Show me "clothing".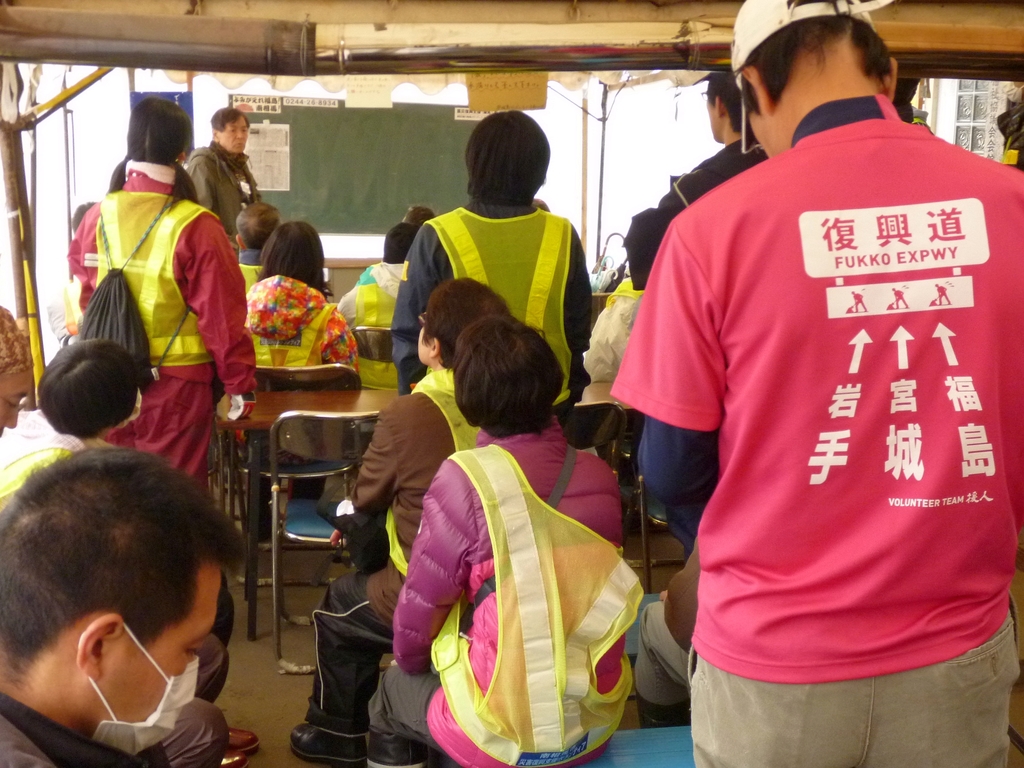
"clothing" is here: box(185, 143, 262, 260).
